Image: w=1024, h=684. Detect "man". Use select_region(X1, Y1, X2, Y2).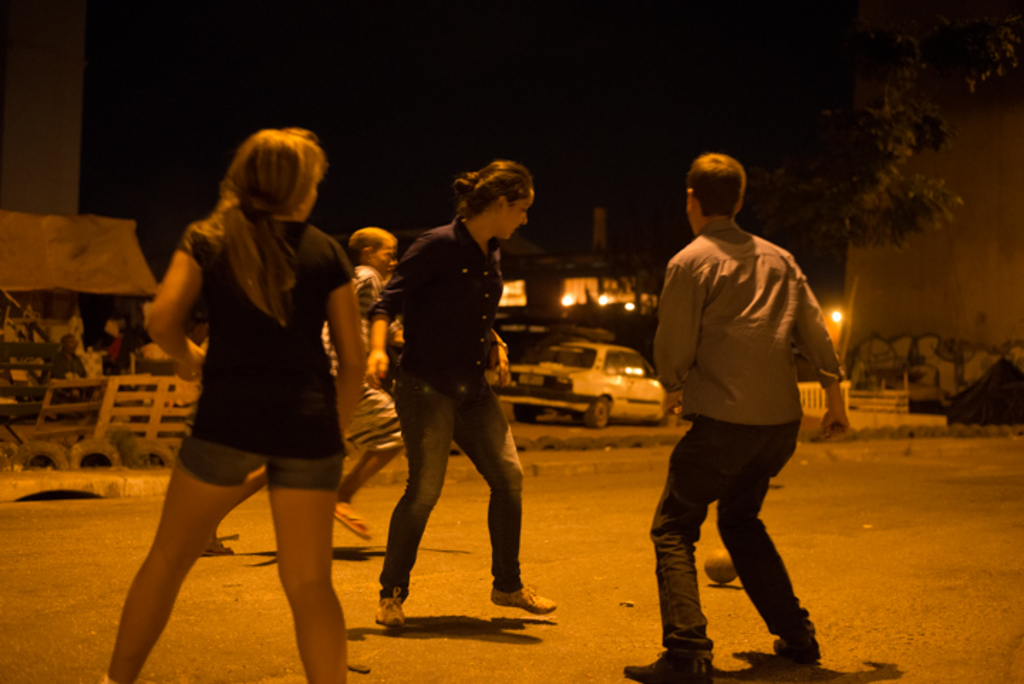
select_region(641, 151, 843, 666).
